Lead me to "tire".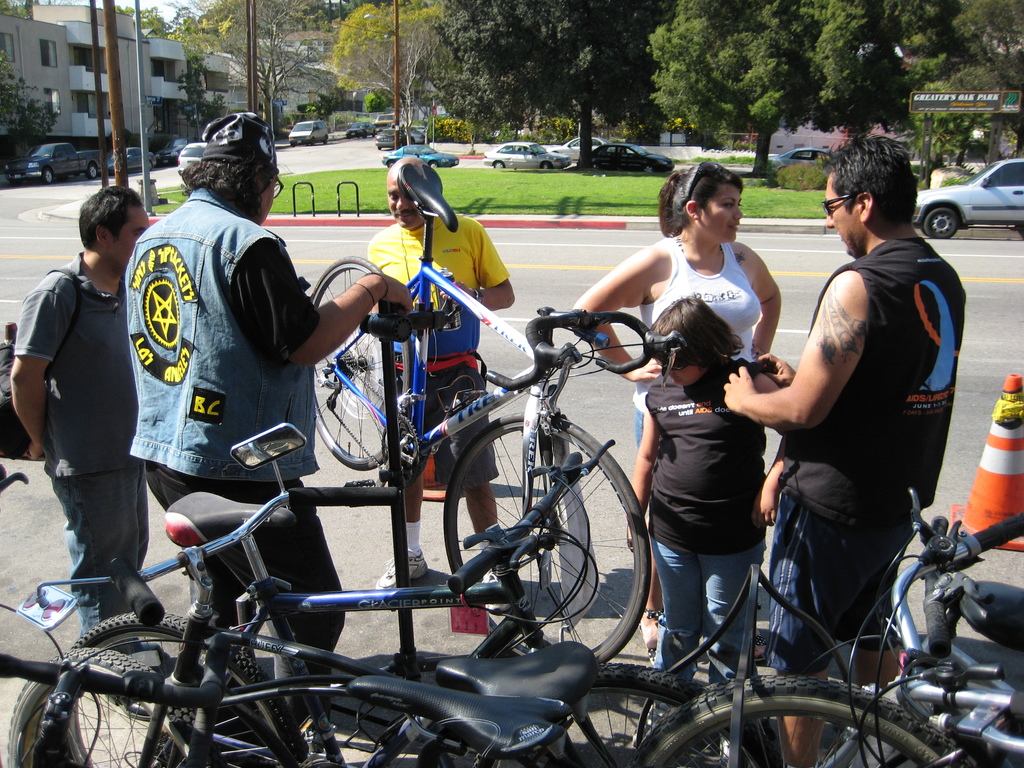
Lead to region(542, 161, 550, 172).
